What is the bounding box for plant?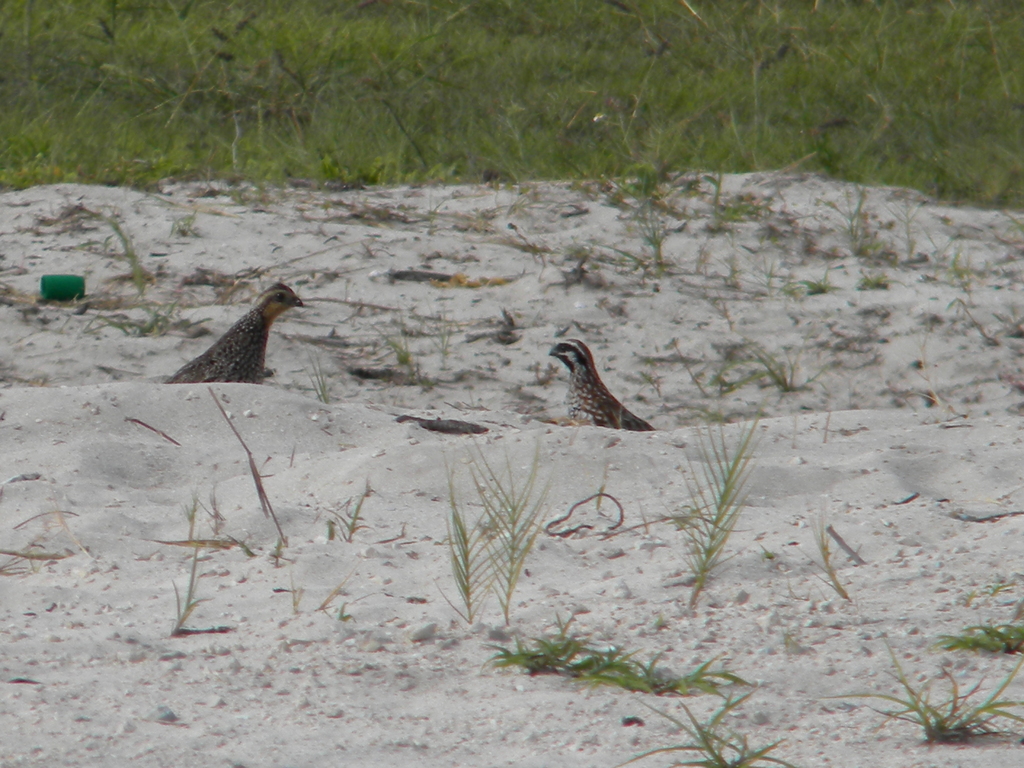
371, 304, 453, 387.
